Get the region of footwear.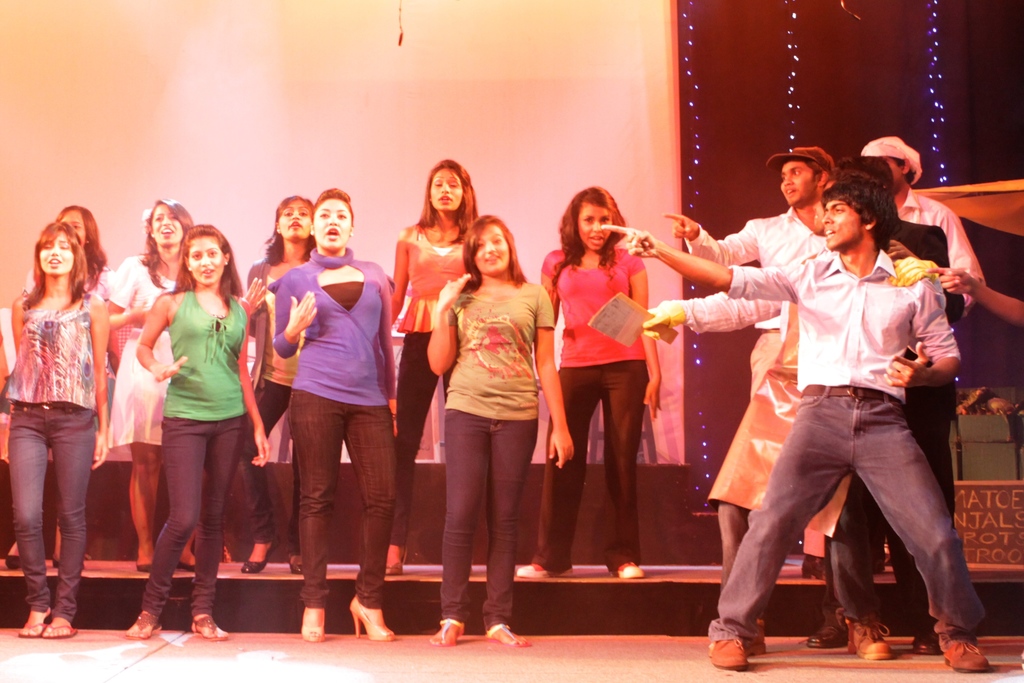
x1=194, y1=614, x2=228, y2=639.
